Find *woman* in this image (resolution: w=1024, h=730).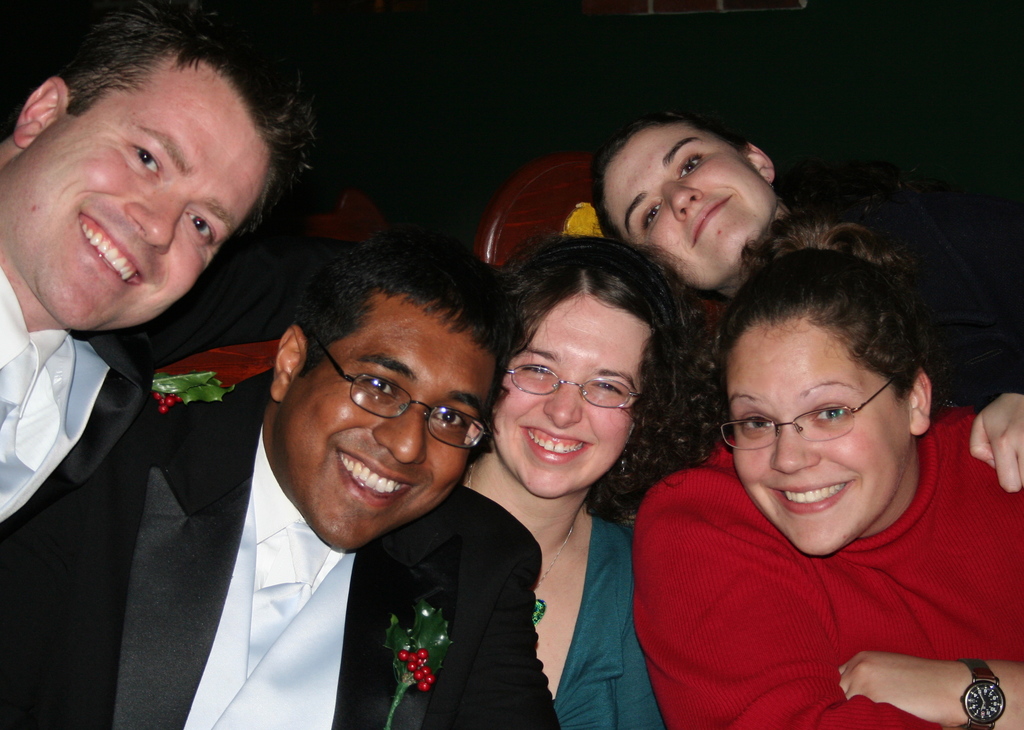
bbox=(634, 209, 1023, 729).
